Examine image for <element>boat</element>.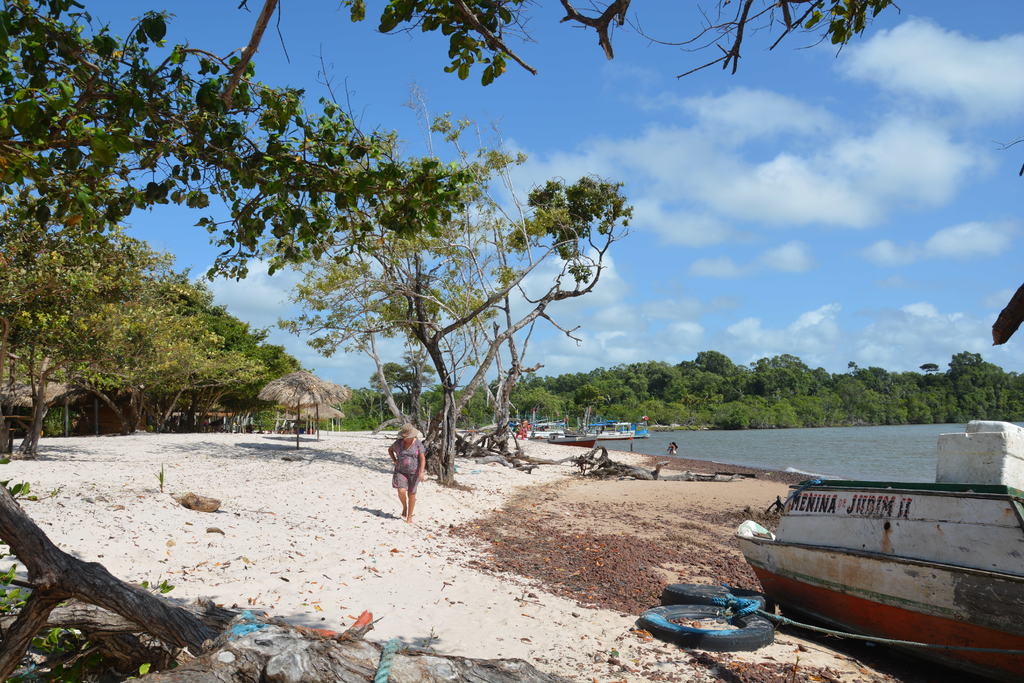
Examination result: (left=759, top=433, right=1005, bottom=646).
